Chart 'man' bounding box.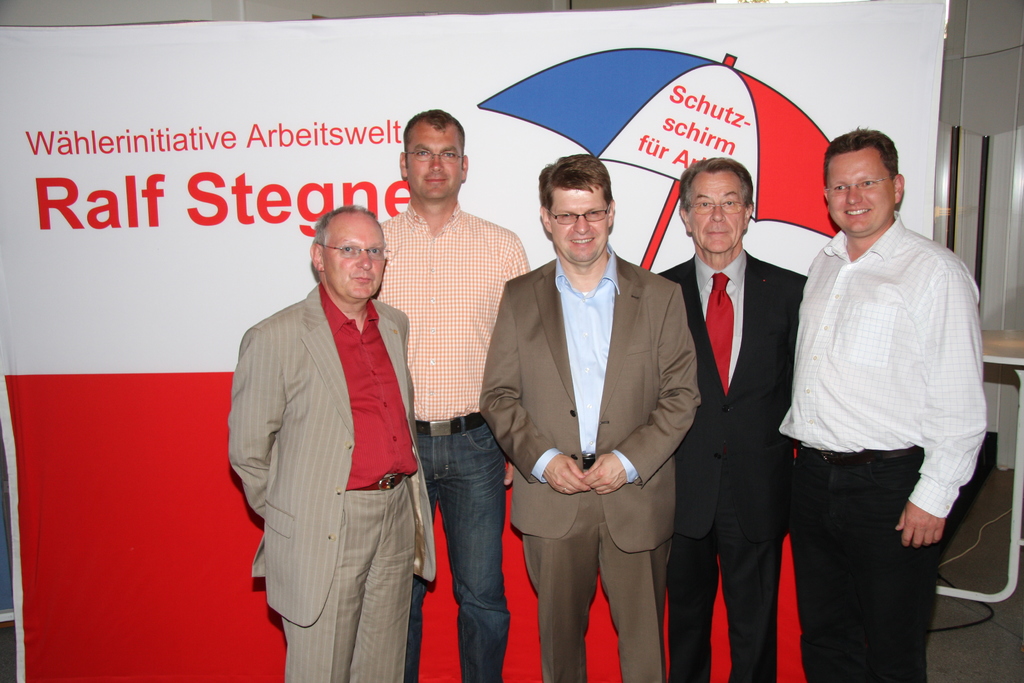
Charted: 655,146,800,682.
